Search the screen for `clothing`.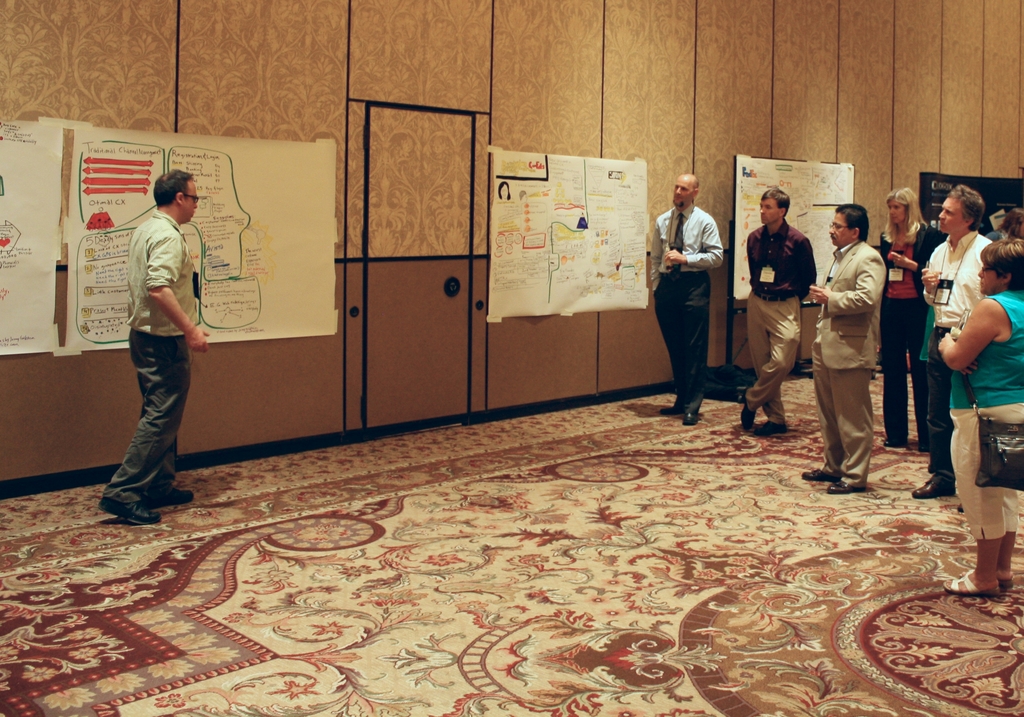
Found at (x1=986, y1=229, x2=1006, y2=243).
